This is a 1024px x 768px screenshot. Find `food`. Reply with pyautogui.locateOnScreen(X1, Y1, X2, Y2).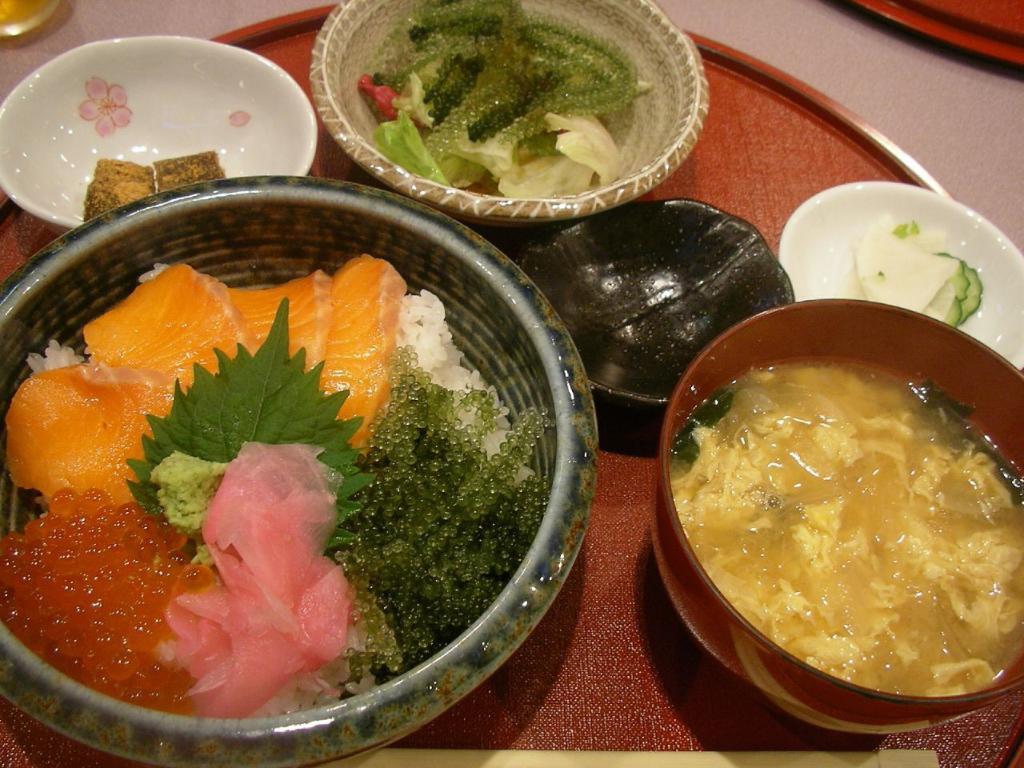
pyautogui.locateOnScreen(0, 248, 540, 748).
